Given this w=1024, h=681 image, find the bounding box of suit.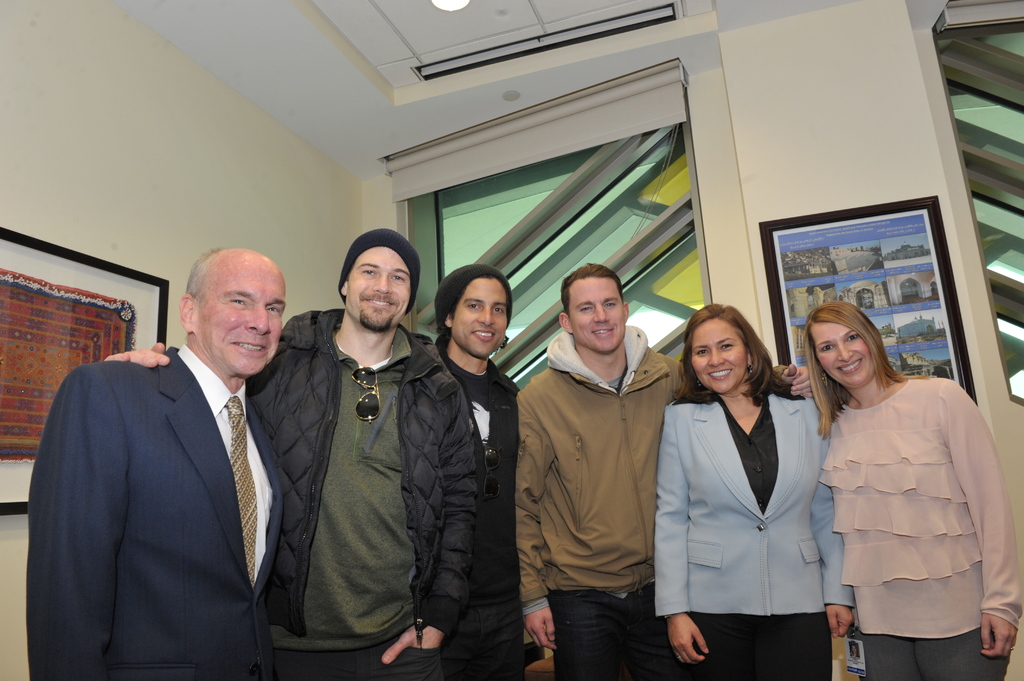
{"left": 33, "top": 259, "right": 308, "bottom": 678}.
